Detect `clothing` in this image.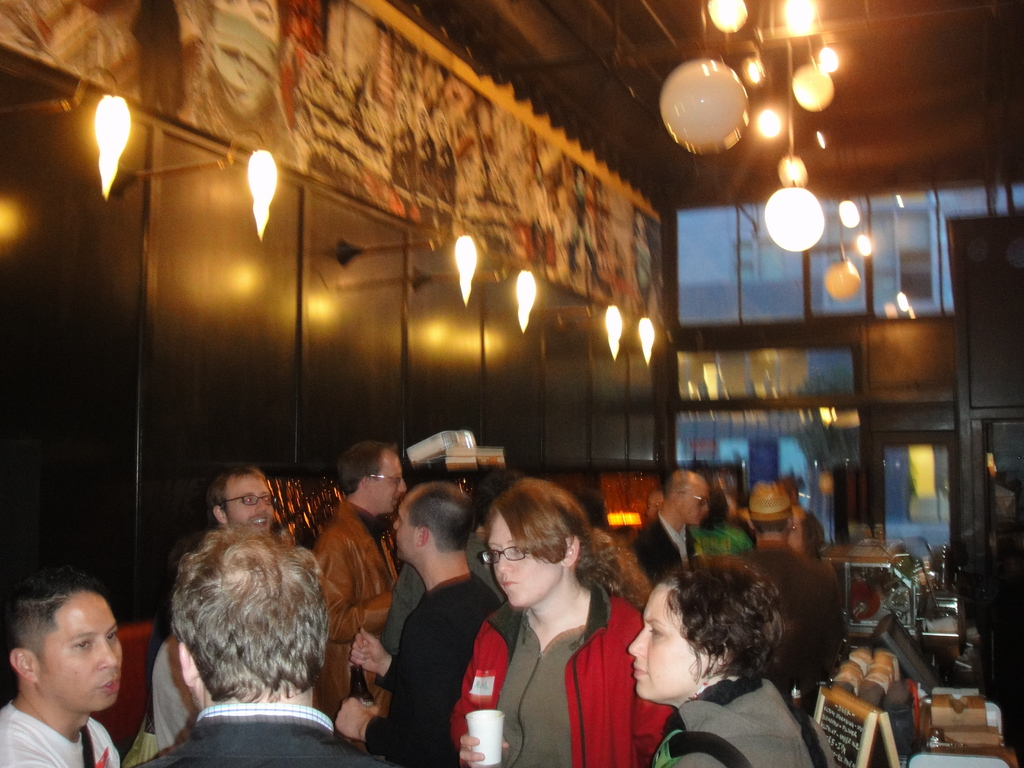
Detection: l=746, t=532, r=837, b=664.
